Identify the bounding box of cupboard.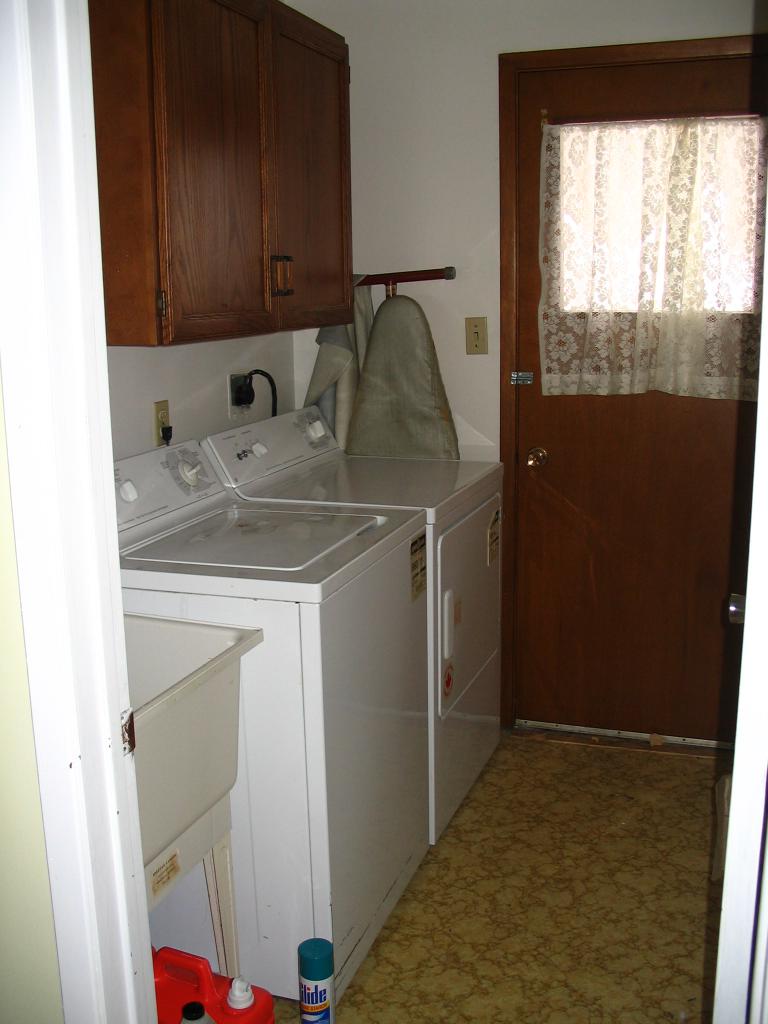
88, 1, 381, 346.
